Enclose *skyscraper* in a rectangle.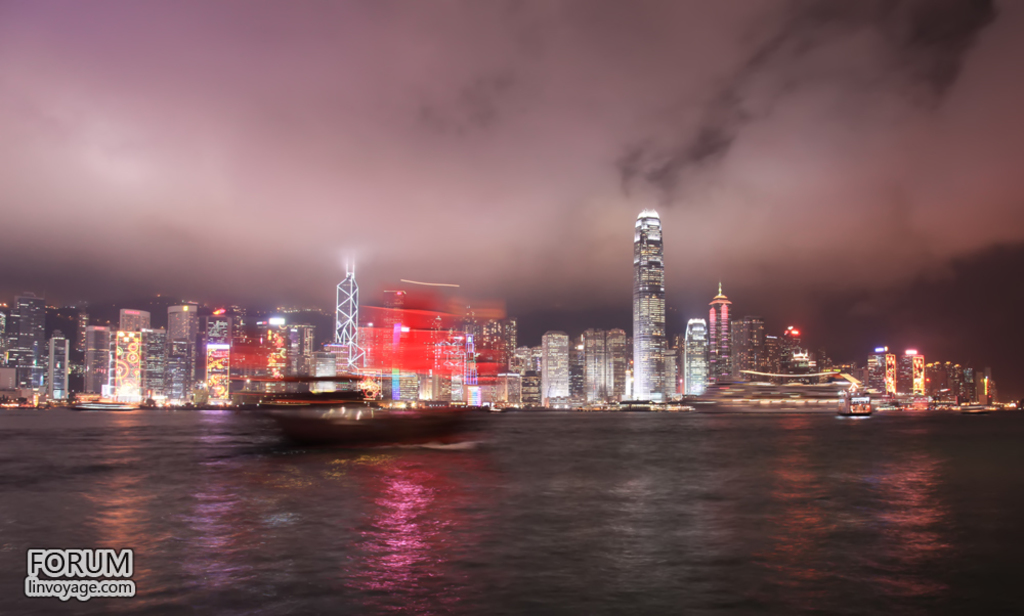
{"x1": 538, "y1": 327, "x2": 568, "y2": 402}.
